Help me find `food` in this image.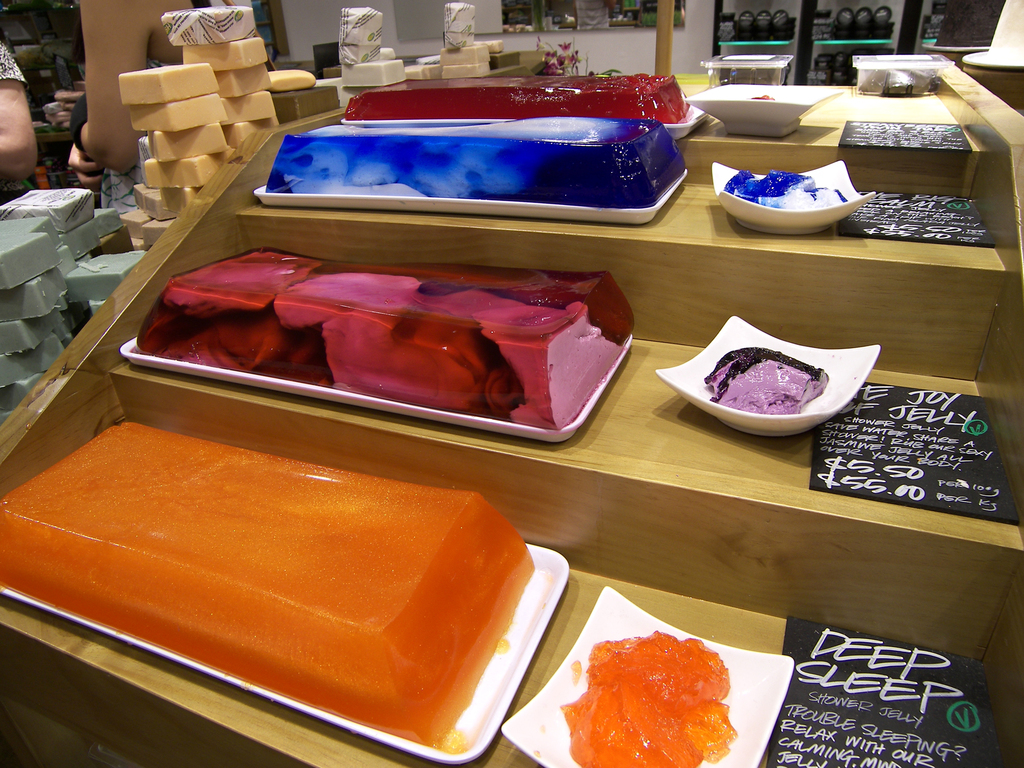
Found it: <box>552,625,758,759</box>.
